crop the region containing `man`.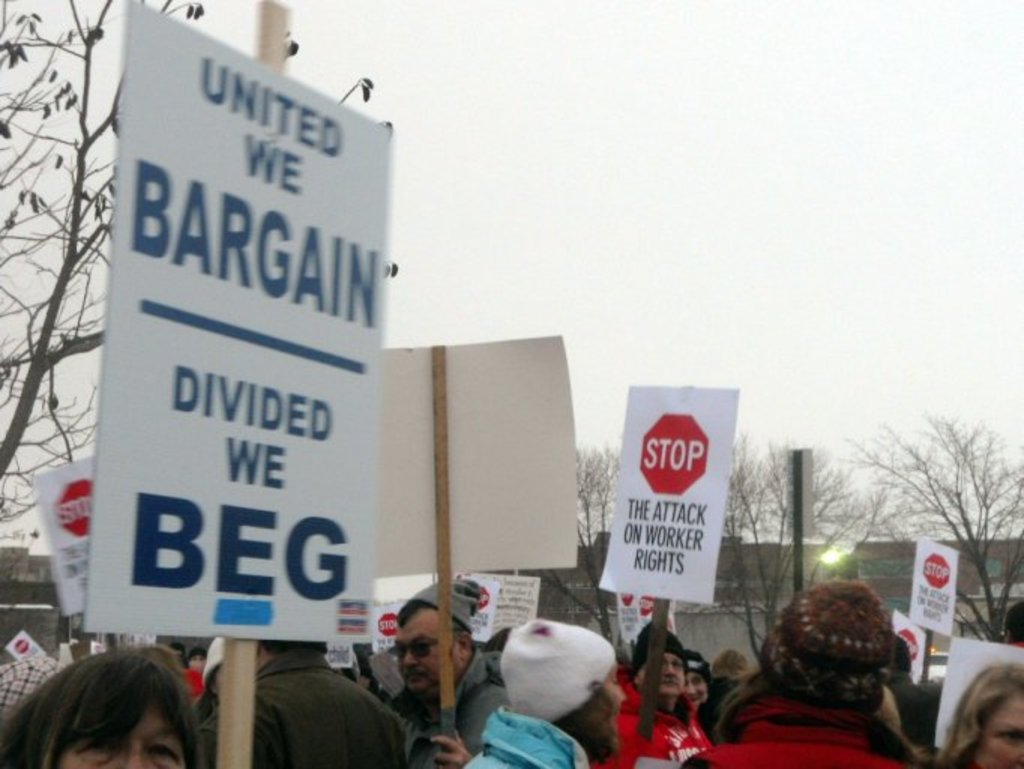
Crop region: (left=602, top=623, right=715, bottom=766).
